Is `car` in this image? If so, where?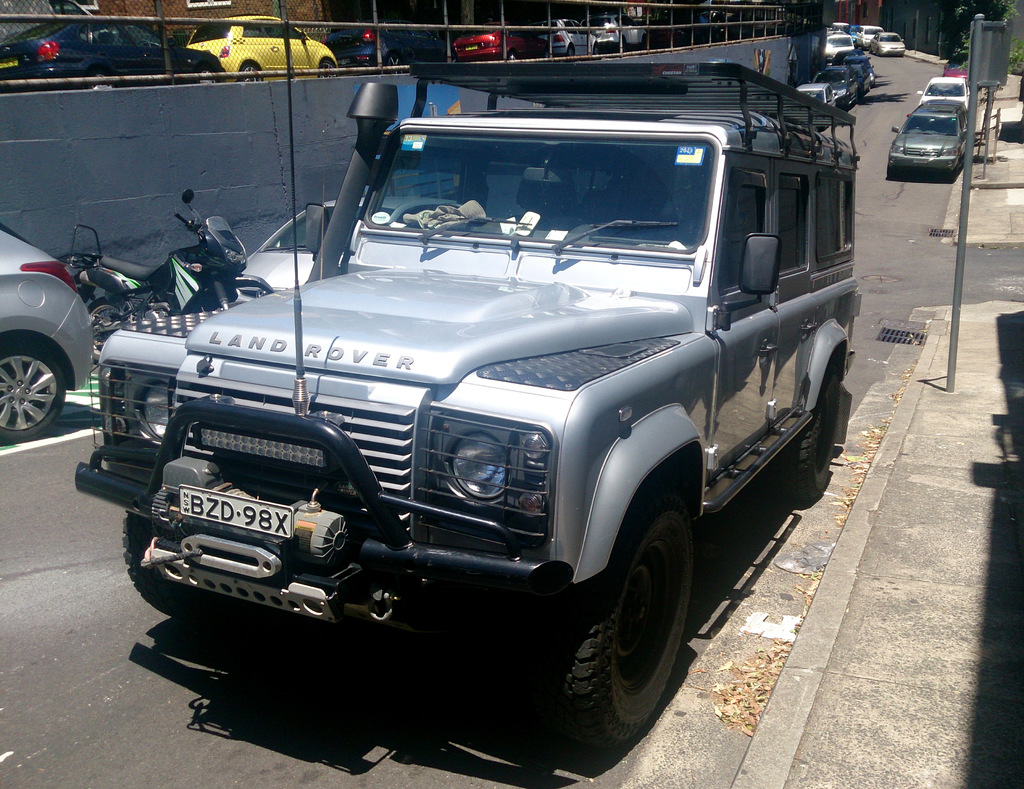
Yes, at Rect(916, 76, 968, 115).
